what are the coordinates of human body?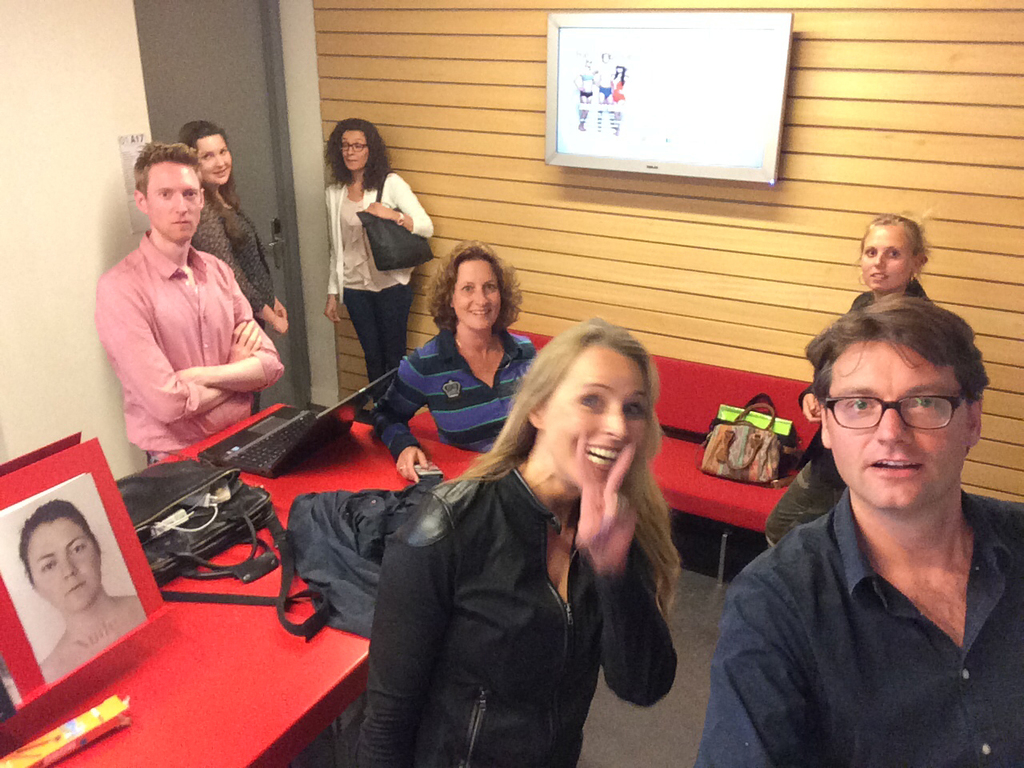
{"left": 33, "top": 582, "right": 154, "bottom": 686}.
